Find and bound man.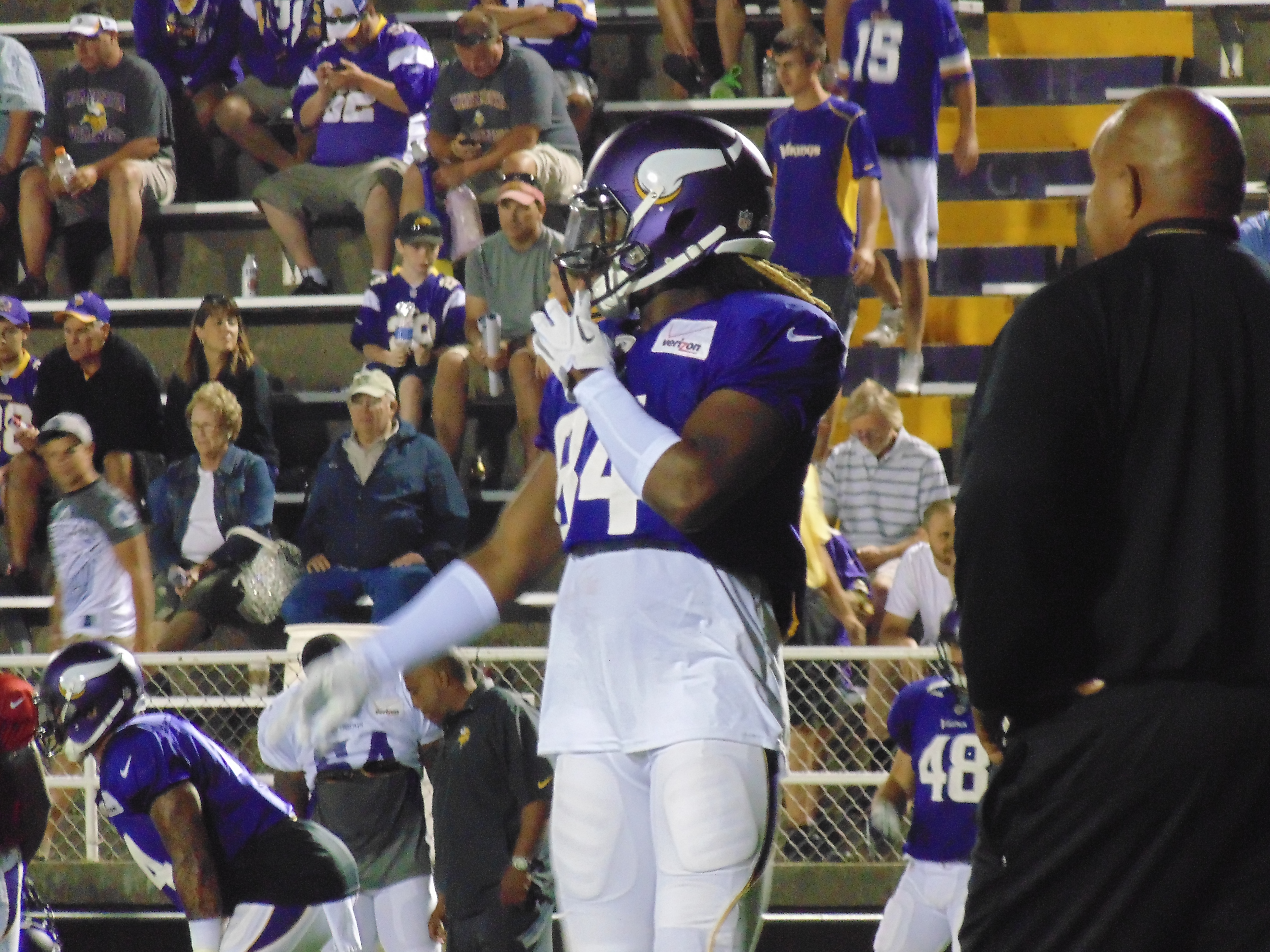
Bound: region(187, 6, 220, 86).
